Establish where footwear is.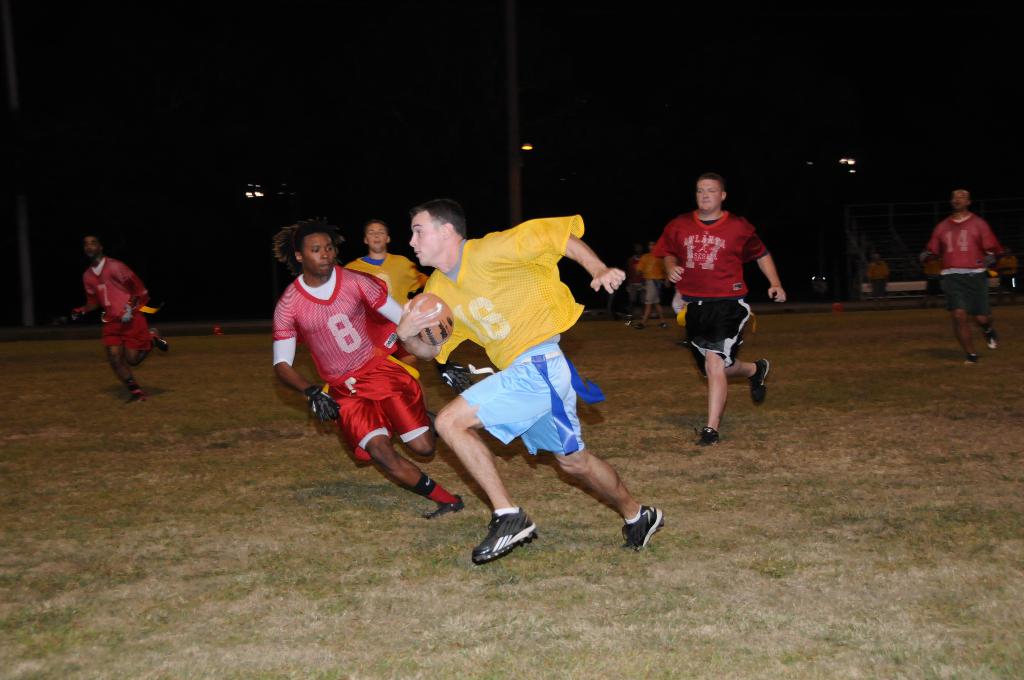
Established at pyautogui.locateOnScreen(691, 424, 715, 448).
